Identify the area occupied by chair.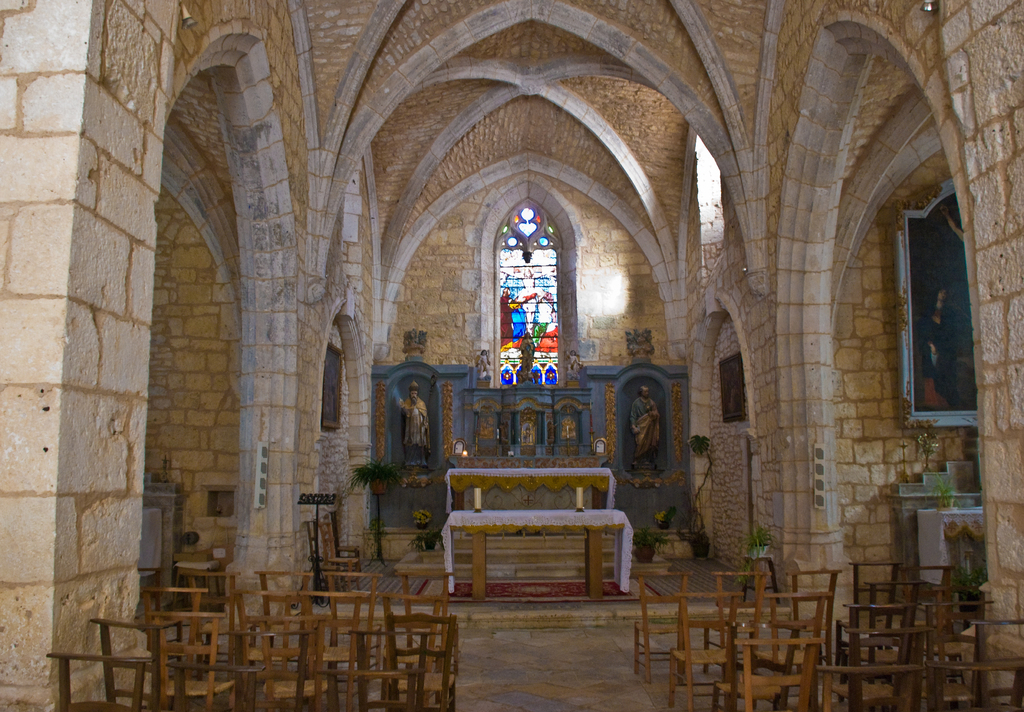
Area: <region>323, 566, 395, 656</region>.
